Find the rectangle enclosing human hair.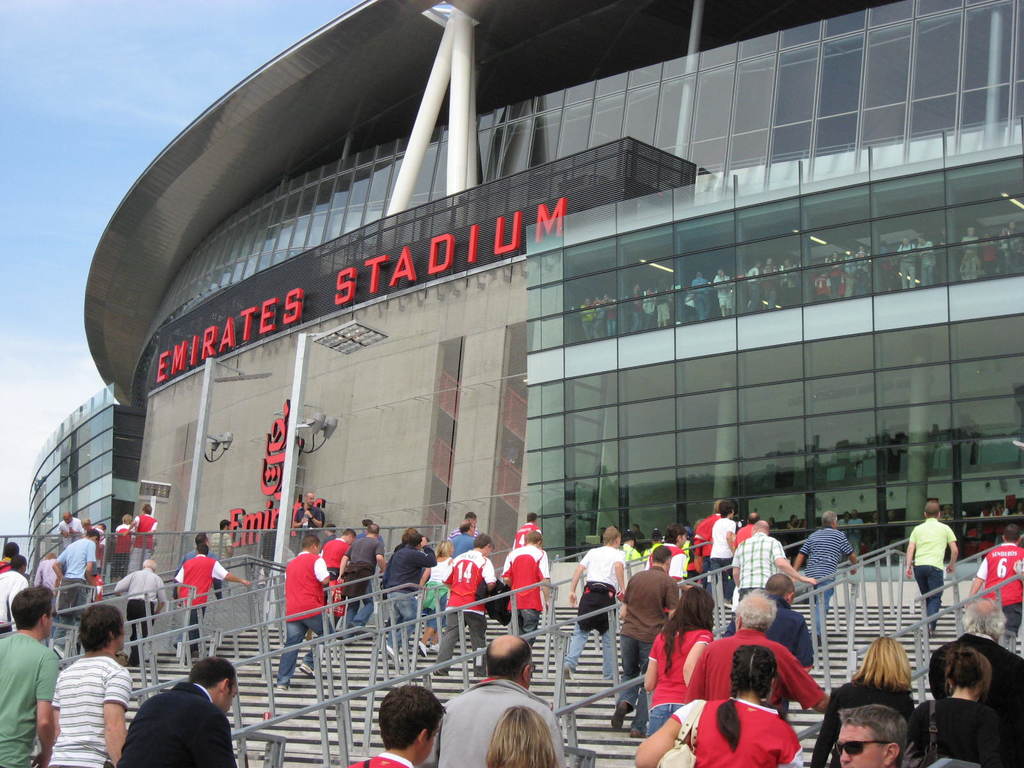
(left=83, top=518, right=90, bottom=527).
